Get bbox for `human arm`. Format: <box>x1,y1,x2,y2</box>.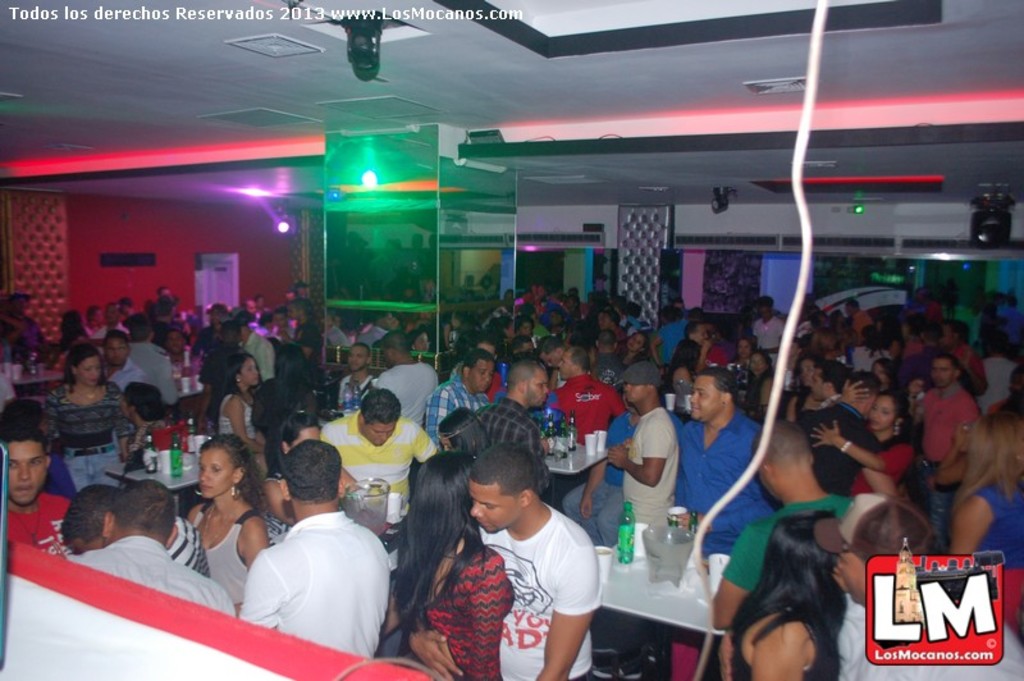
<box>337,373,348,413</box>.
